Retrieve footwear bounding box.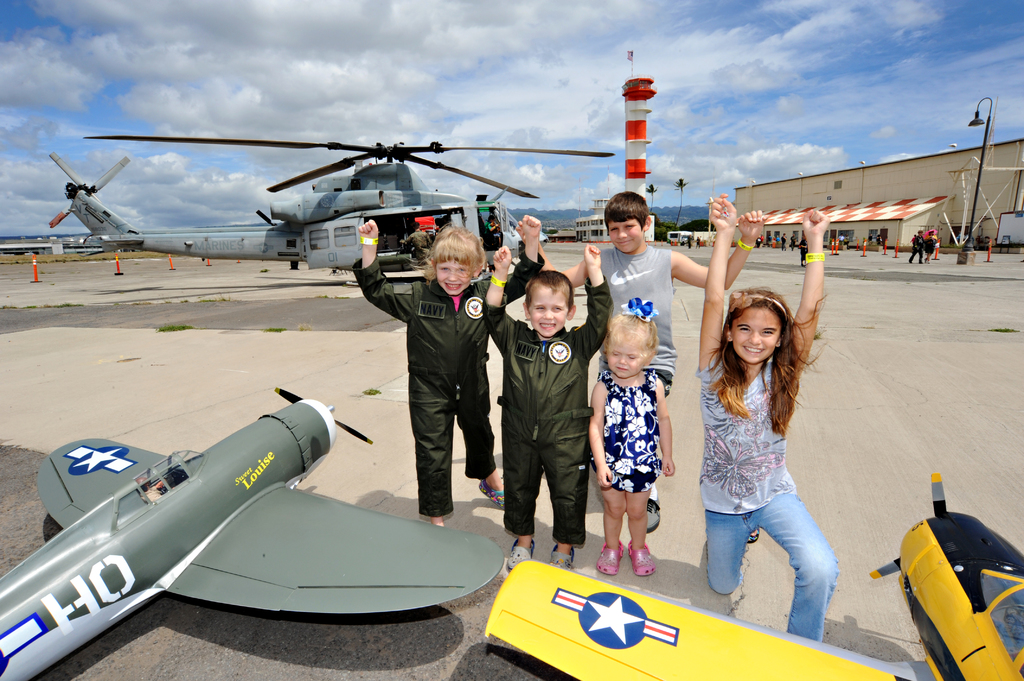
Bounding box: Rect(504, 541, 543, 579).
